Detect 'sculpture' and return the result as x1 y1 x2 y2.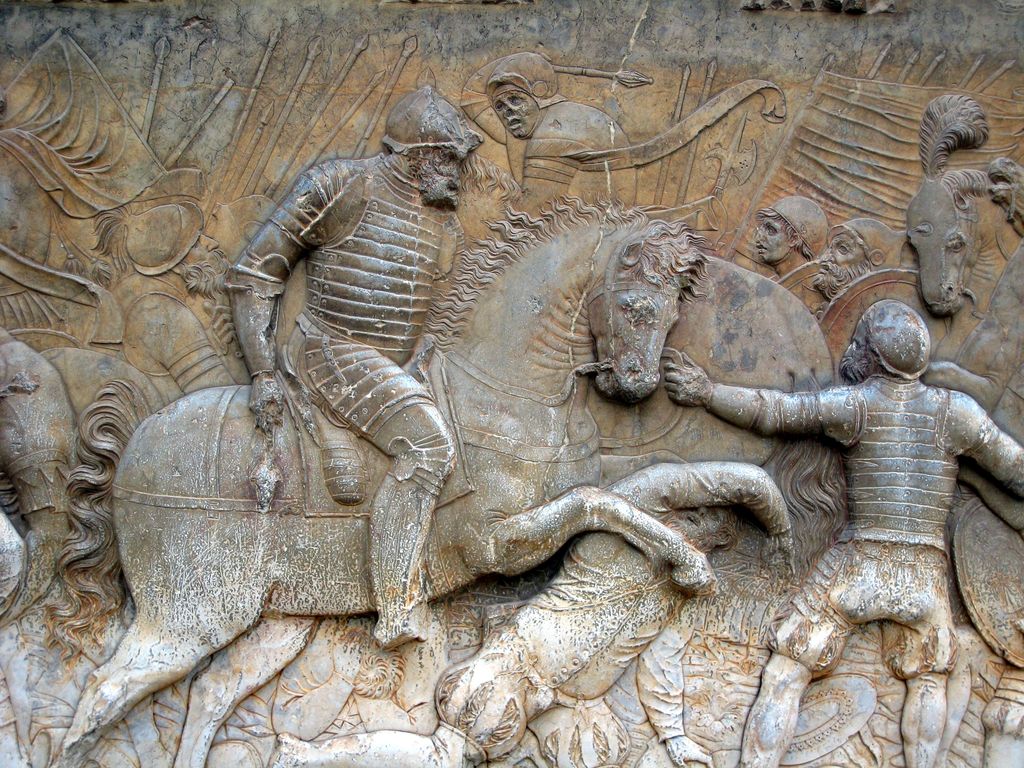
0 324 166 622.
